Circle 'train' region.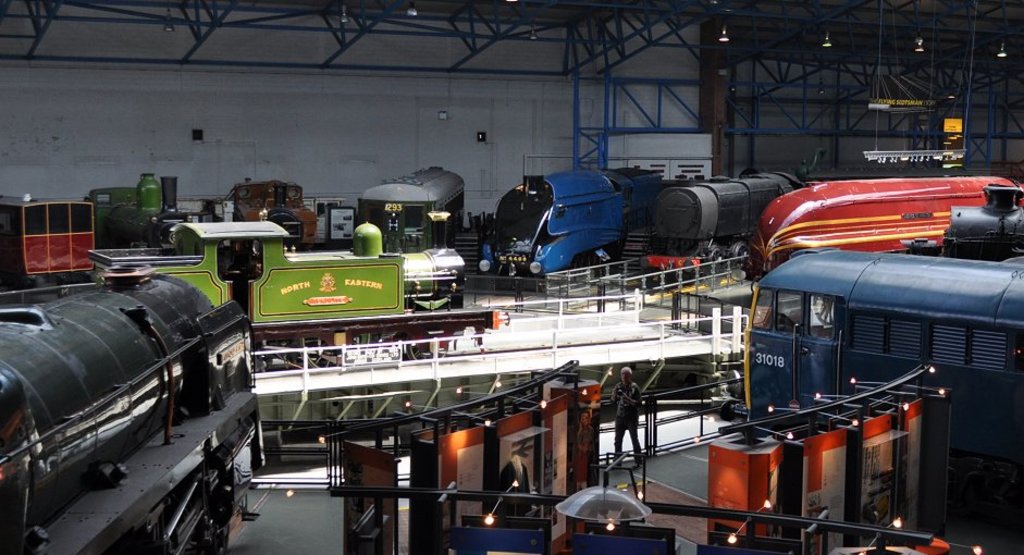
Region: <bbox>478, 170, 667, 278</bbox>.
